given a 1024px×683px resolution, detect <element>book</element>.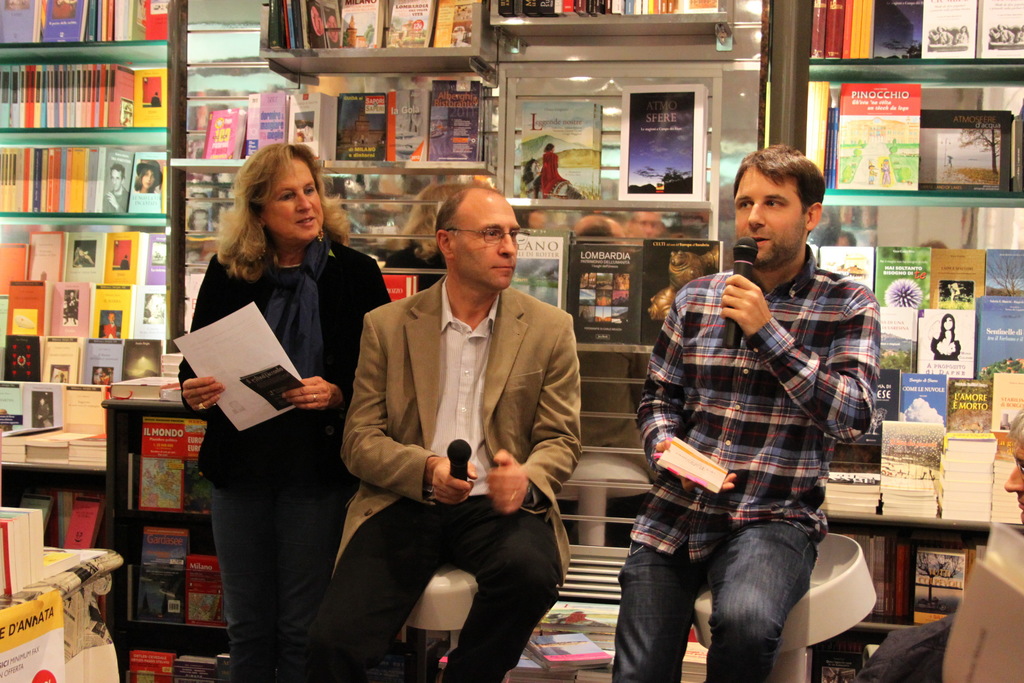
{"x1": 420, "y1": 81, "x2": 481, "y2": 161}.
